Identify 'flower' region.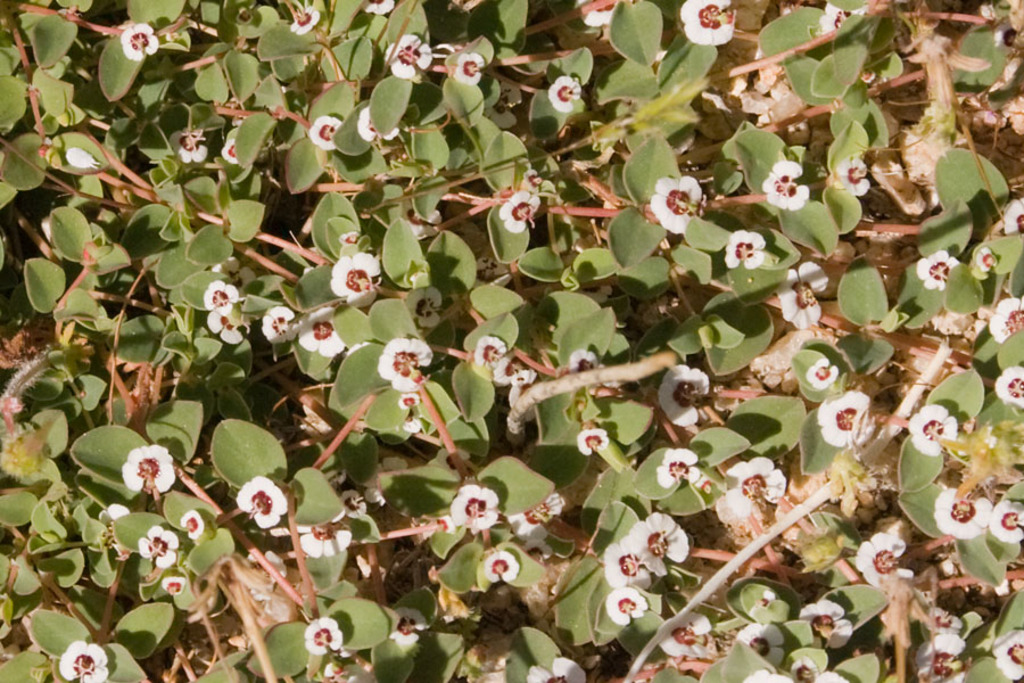
Region: 762/154/806/209.
